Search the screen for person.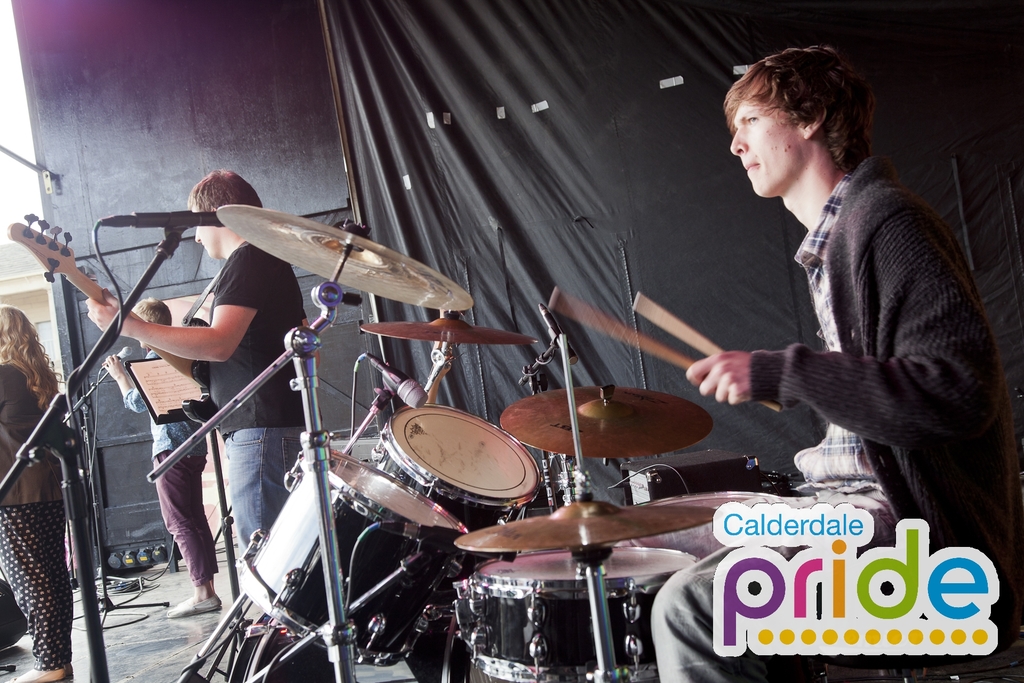
Found at bbox=(602, 56, 969, 639).
